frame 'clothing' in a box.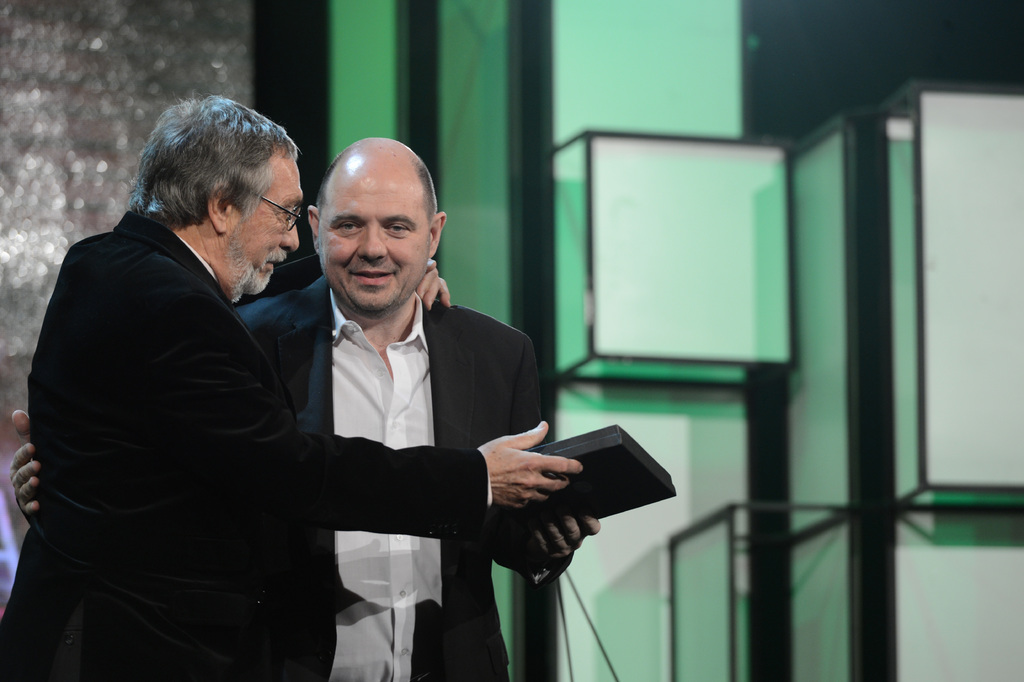
l=0, t=209, r=489, b=681.
